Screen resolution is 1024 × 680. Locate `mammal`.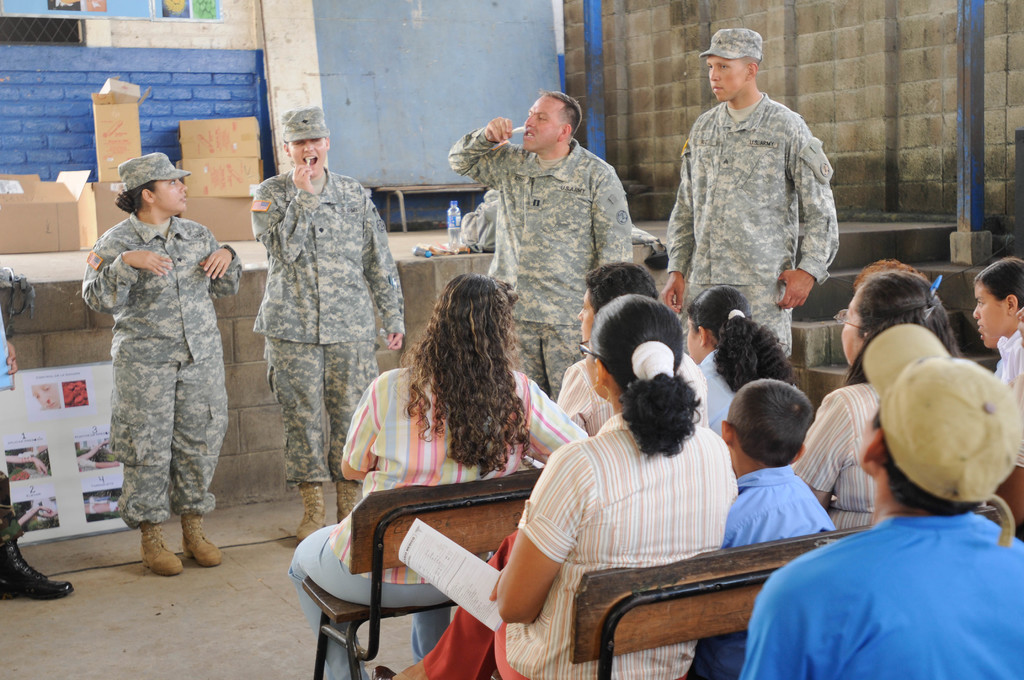
box=[676, 287, 797, 442].
